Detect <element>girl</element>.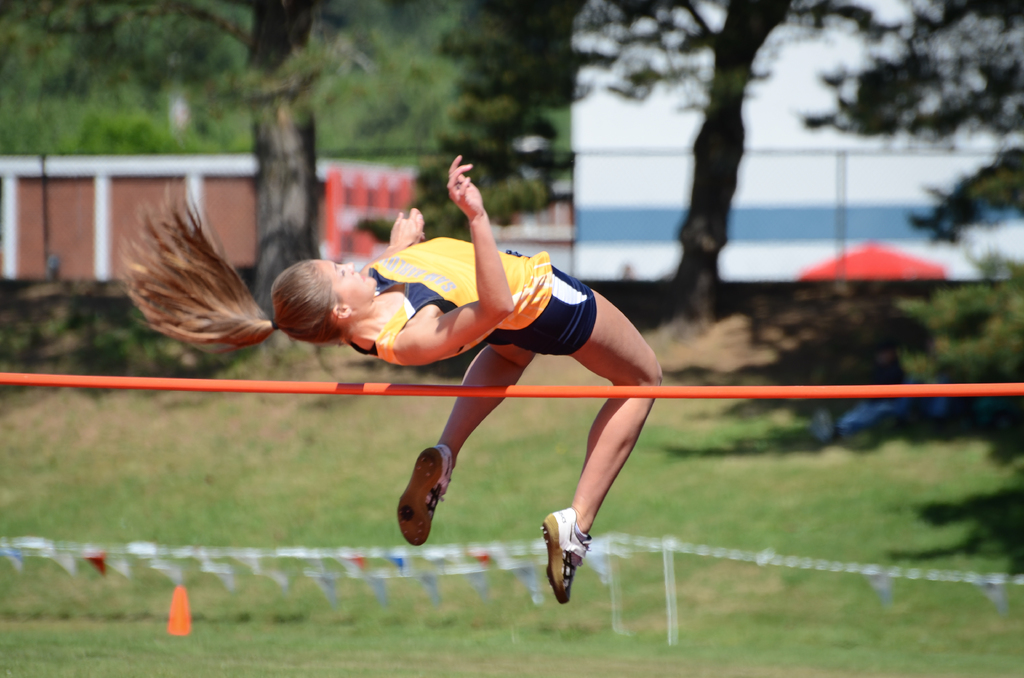
Detected at 255,127,664,609.
